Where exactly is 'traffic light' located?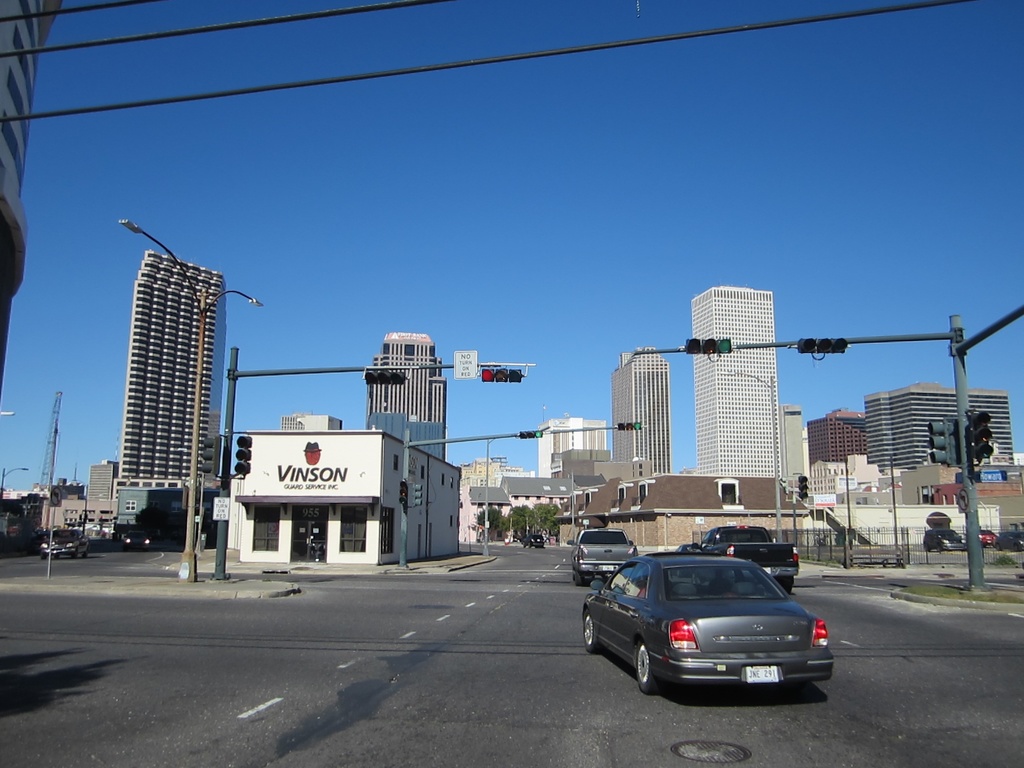
Its bounding box is crop(970, 410, 994, 461).
